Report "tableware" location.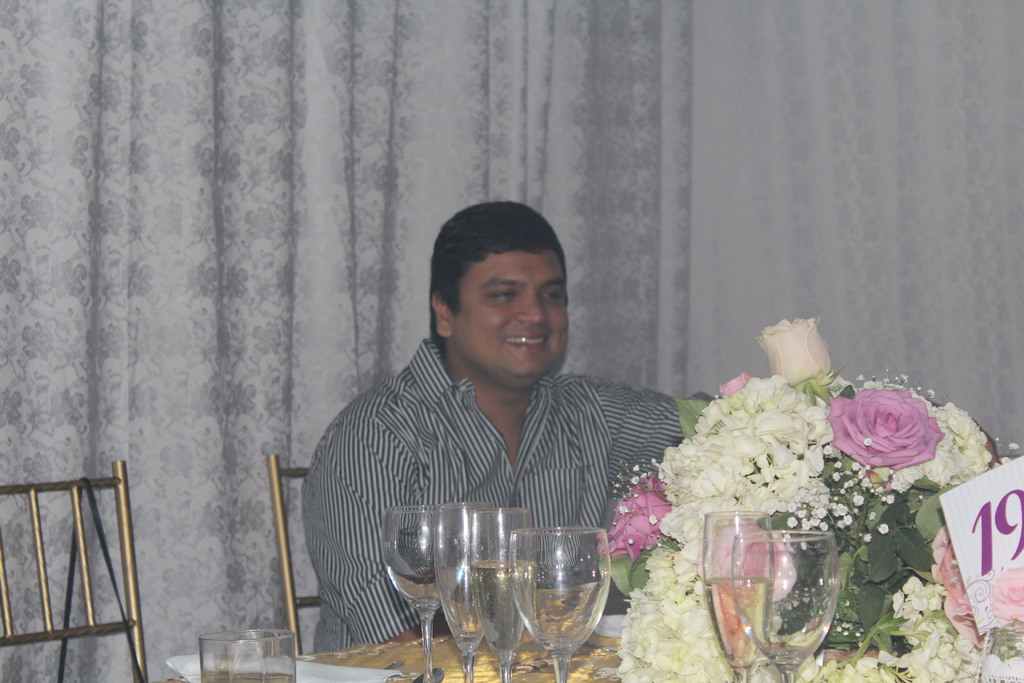
Report: 463/503/535/682.
